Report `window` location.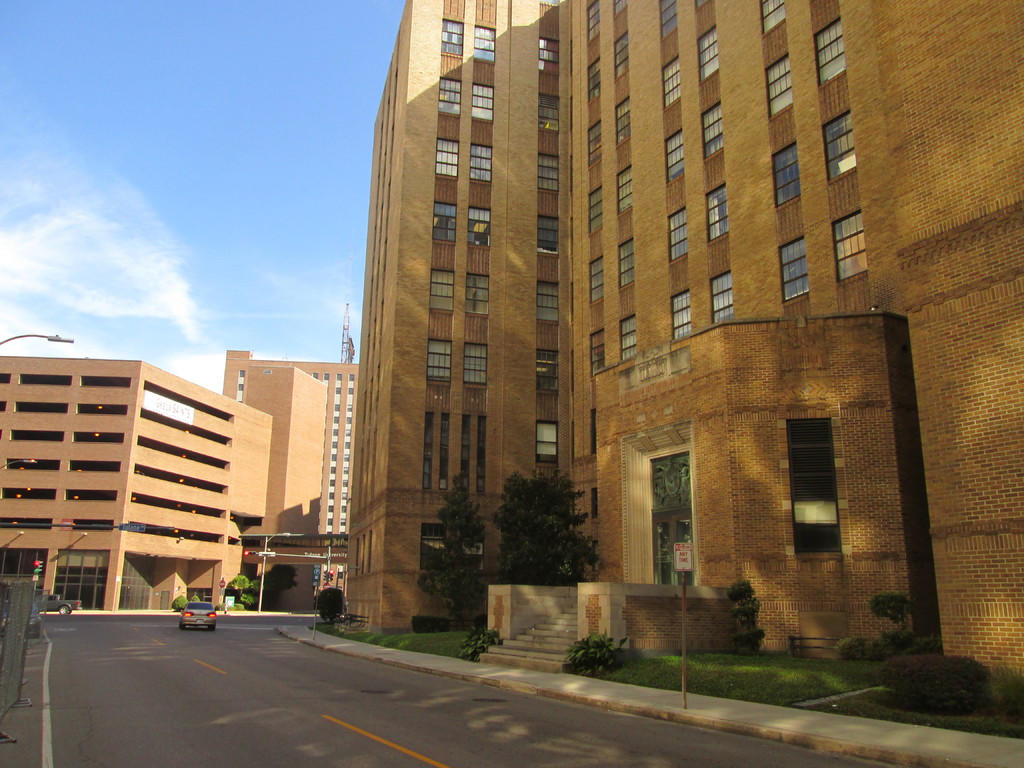
Report: (x1=80, y1=378, x2=128, y2=387).
